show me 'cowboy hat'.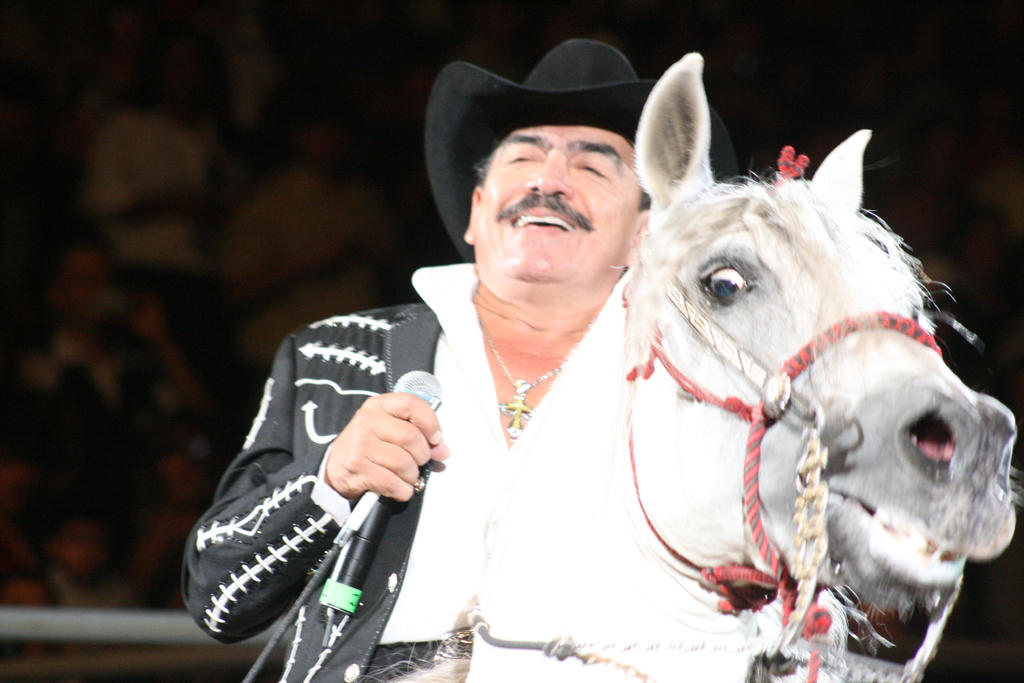
'cowboy hat' is here: 420, 41, 714, 237.
